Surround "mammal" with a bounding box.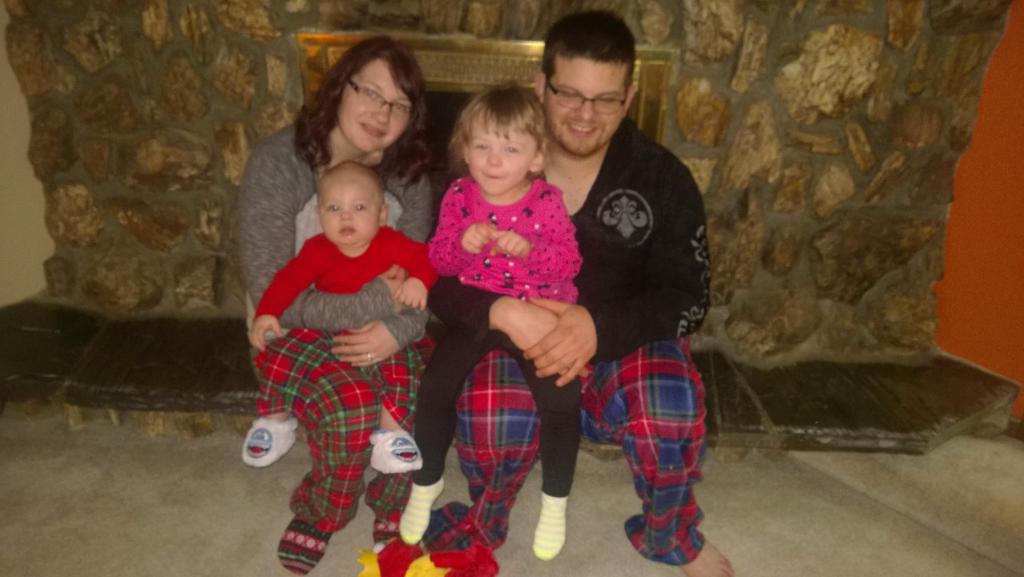
bbox=[248, 156, 442, 478].
